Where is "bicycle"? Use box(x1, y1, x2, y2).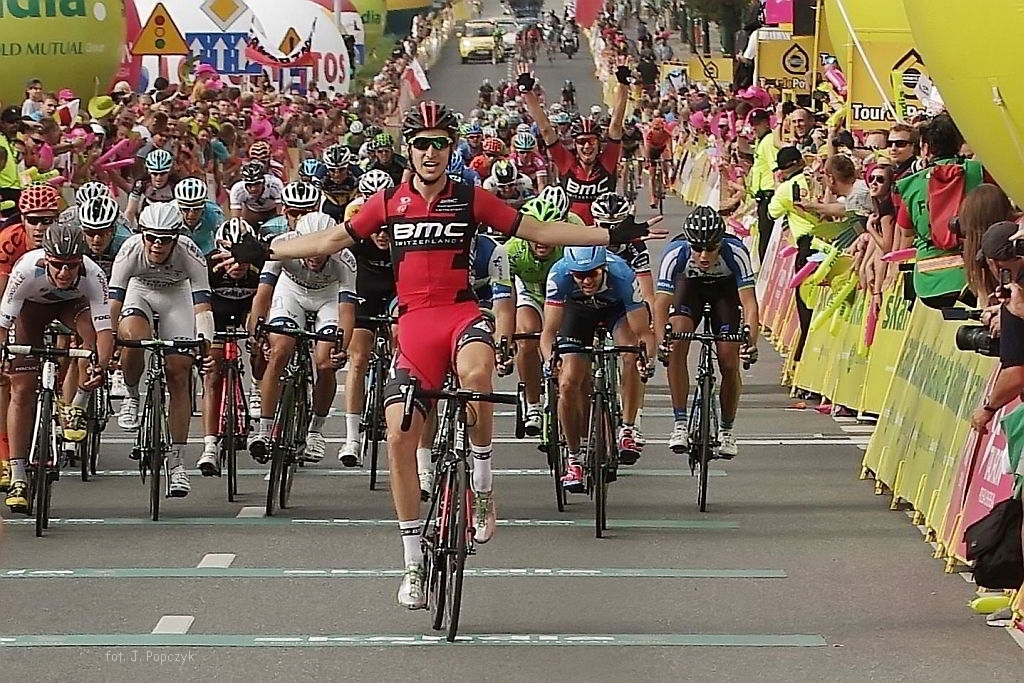
box(481, 100, 493, 108).
